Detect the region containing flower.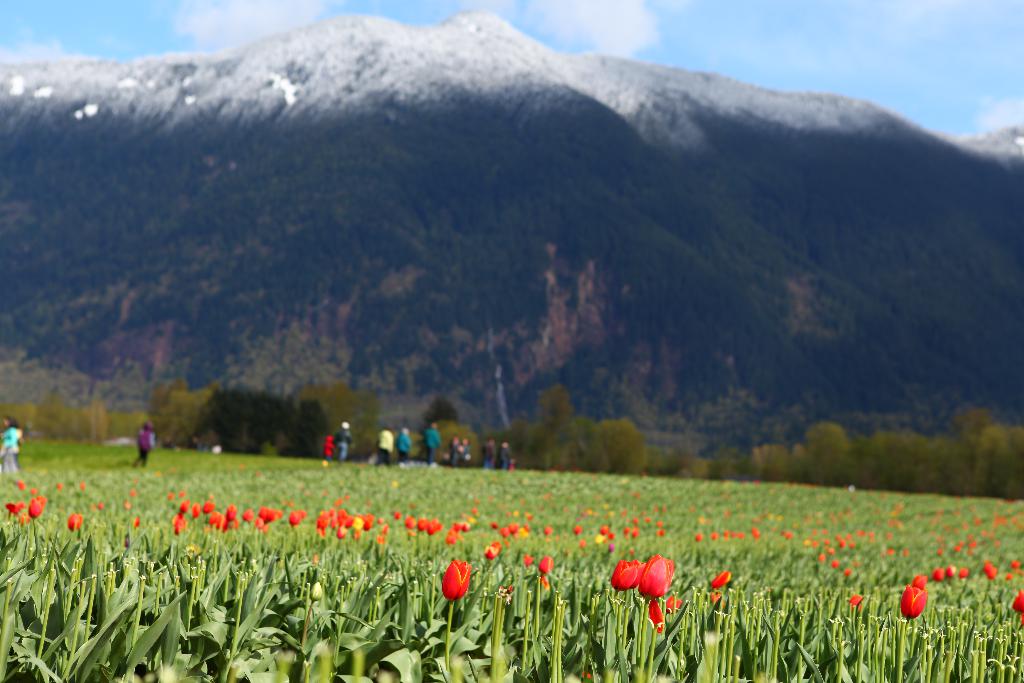
crop(0, 506, 12, 525).
